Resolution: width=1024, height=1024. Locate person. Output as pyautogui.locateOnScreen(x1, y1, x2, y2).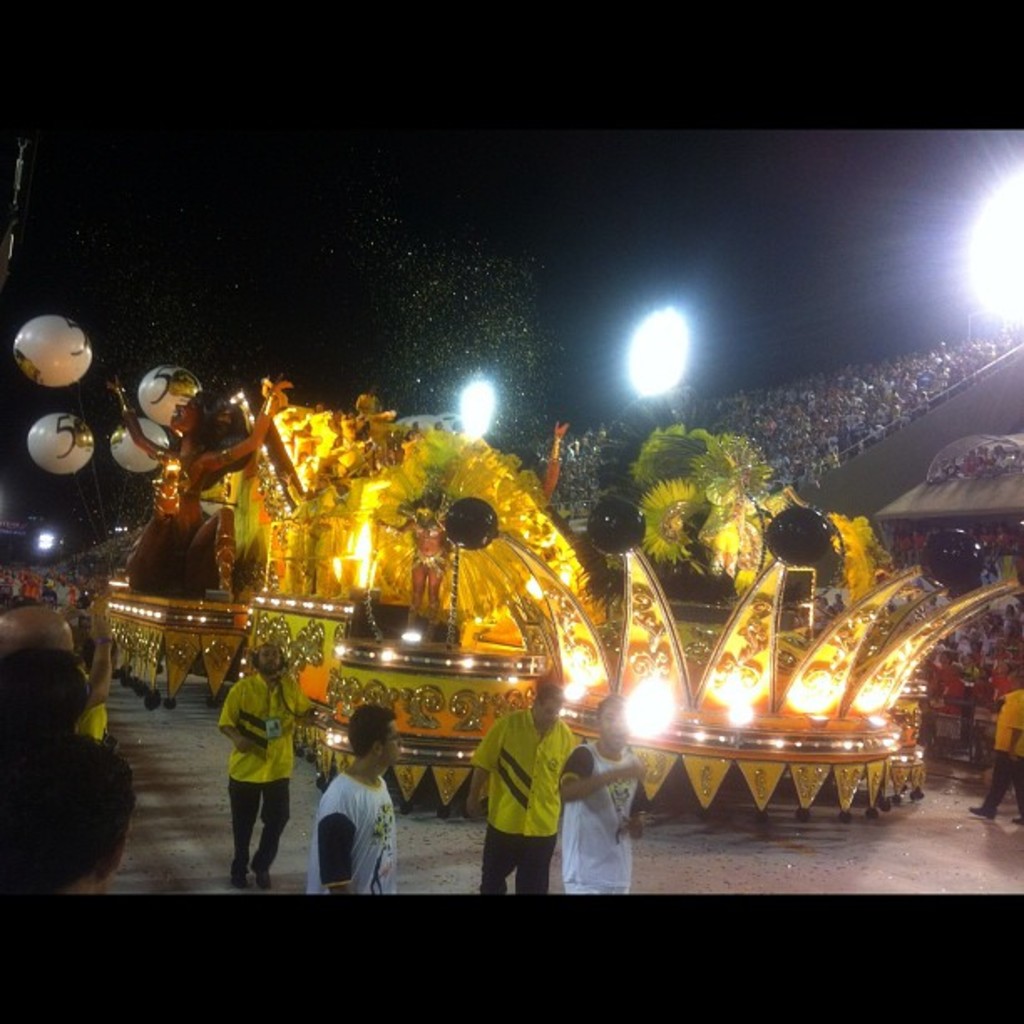
pyautogui.locateOnScreen(463, 684, 574, 899).
